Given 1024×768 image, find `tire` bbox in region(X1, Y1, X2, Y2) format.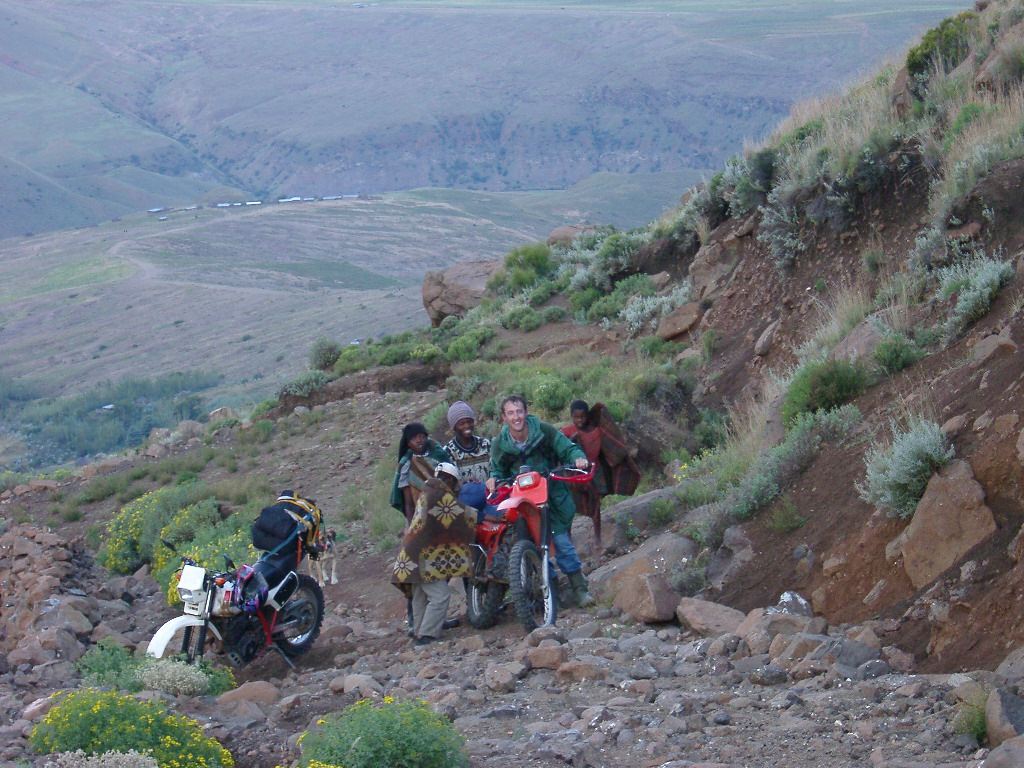
region(274, 573, 324, 656).
